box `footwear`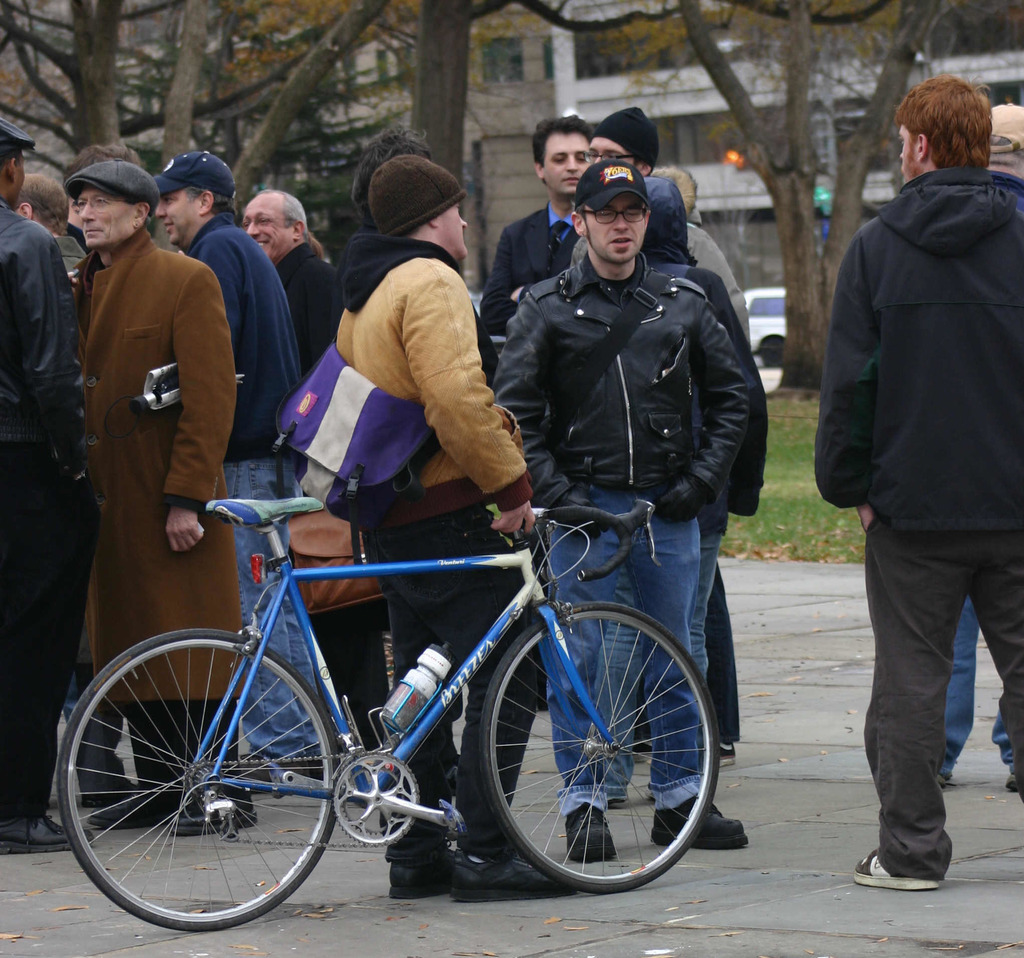
<region>451, 833, 577, 906</region>
